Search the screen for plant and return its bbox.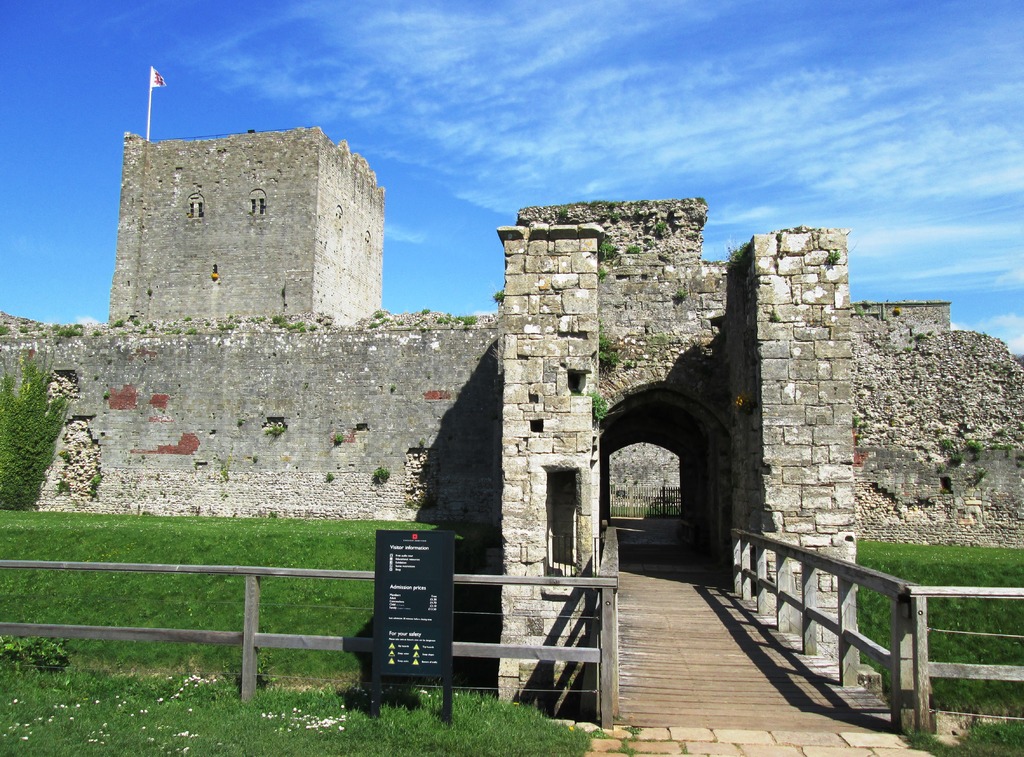
Found: (left=0, top=336, right=73, bottom=511).
